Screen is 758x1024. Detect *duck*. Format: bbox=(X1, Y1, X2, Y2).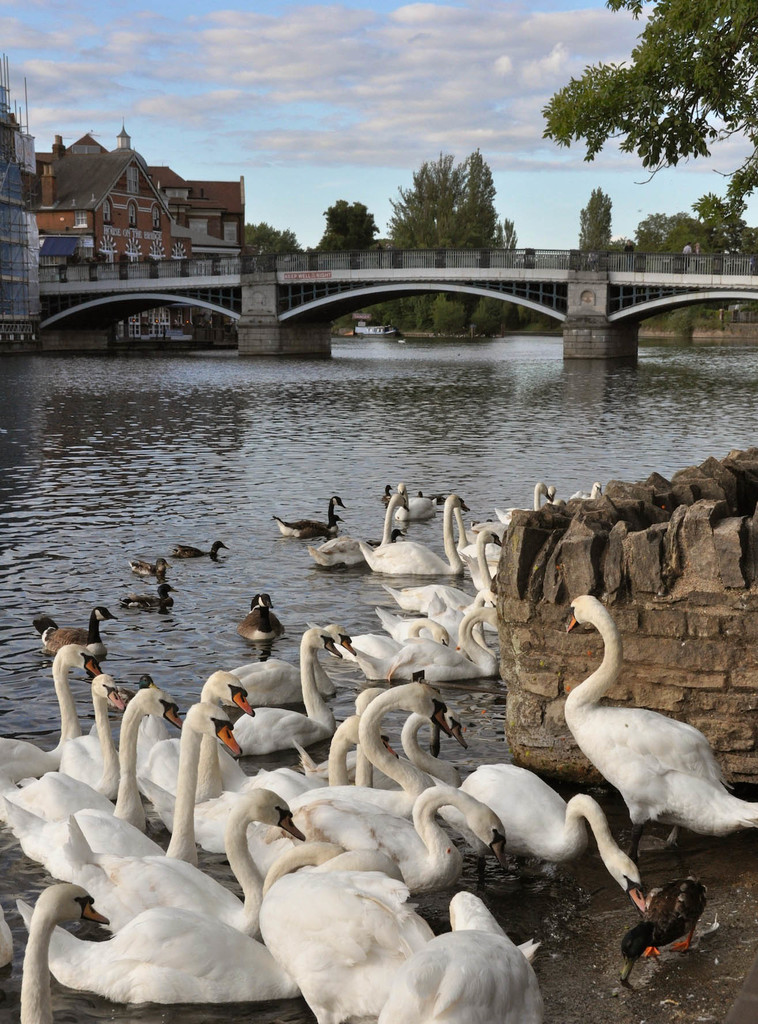
bbox=(284, 683, 459, 826).
